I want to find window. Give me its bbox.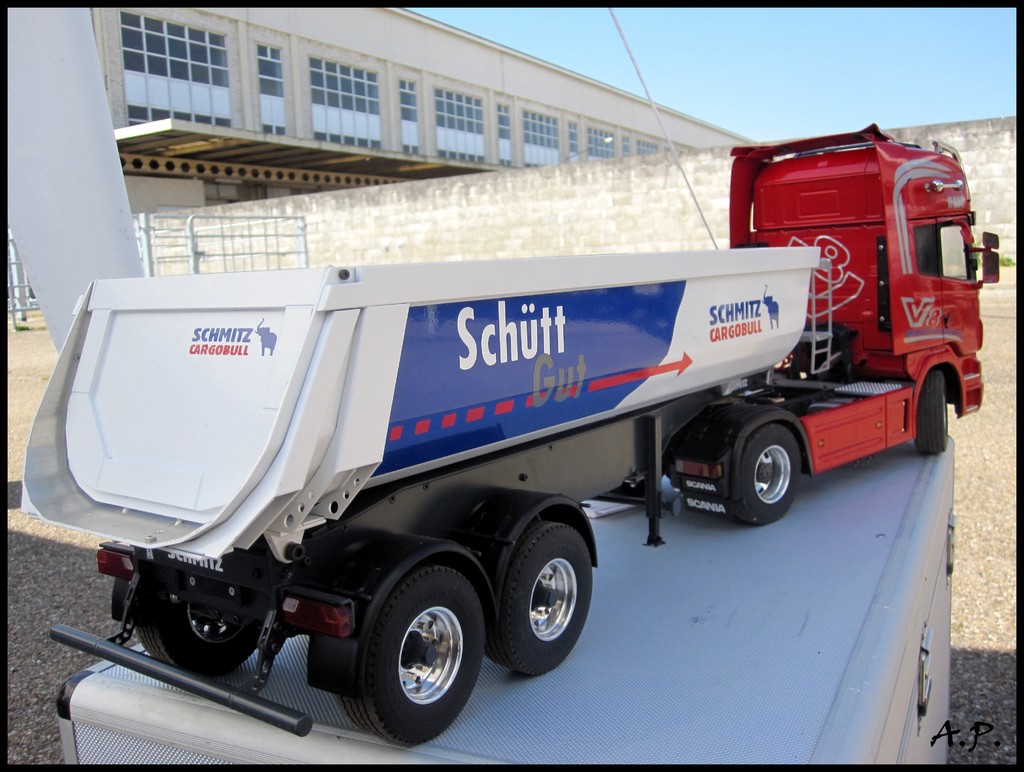
pyautogui.locateOnScreen(492, 97, 514, 173).
